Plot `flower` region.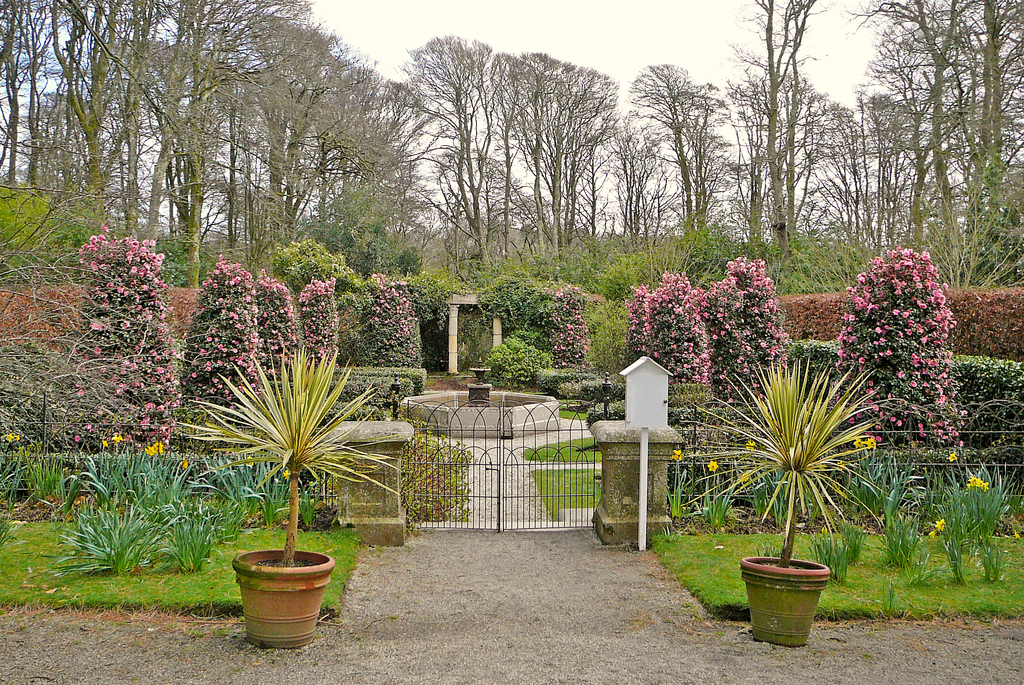
Plotted at BBox(282, 470, 292, 479).
